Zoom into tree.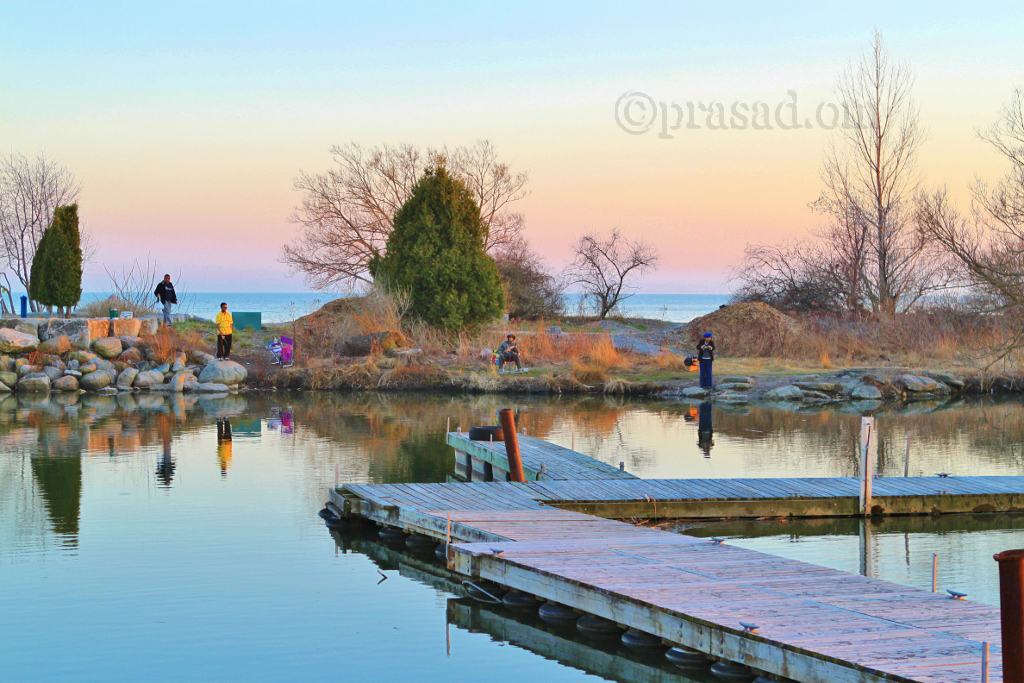
Zoom target: {"x1": 268, "y1": 145, "x2": 565, "y2": 318}.
